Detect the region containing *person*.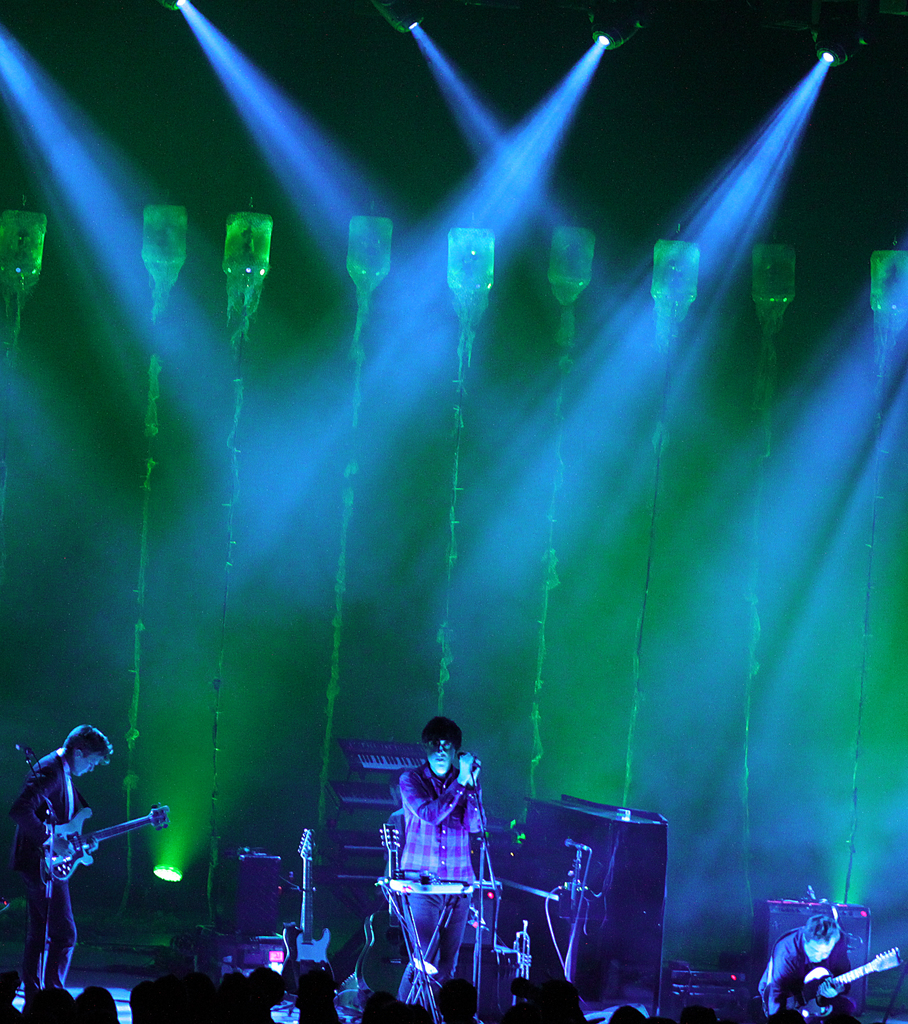
box=[374, 693, 502, 989].
